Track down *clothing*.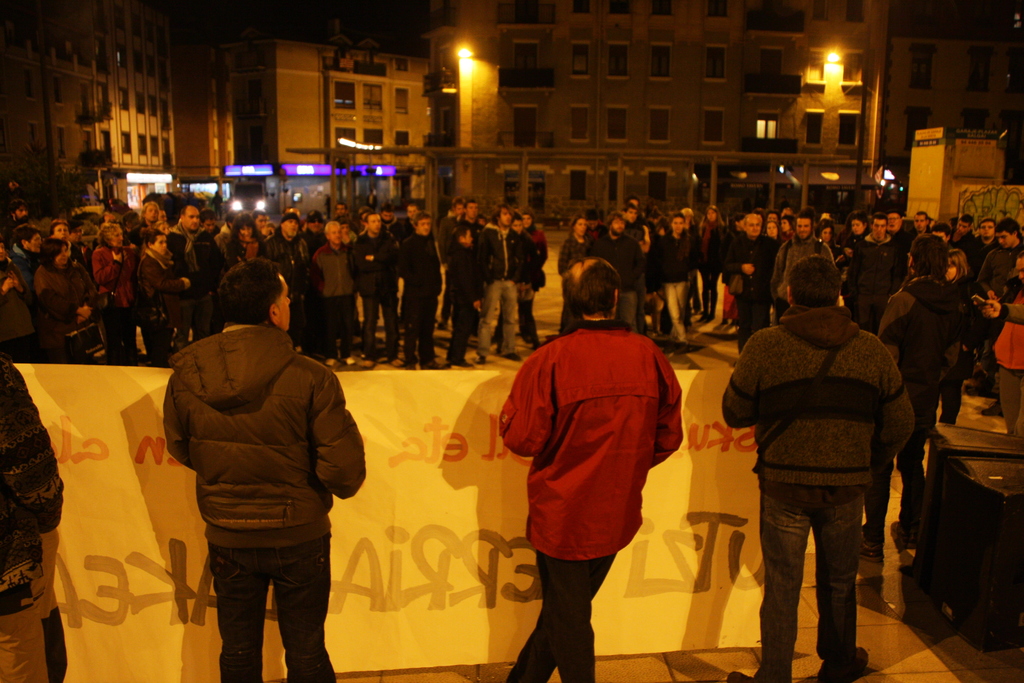
Tracked to bbox(448, 299, 490, 365).
